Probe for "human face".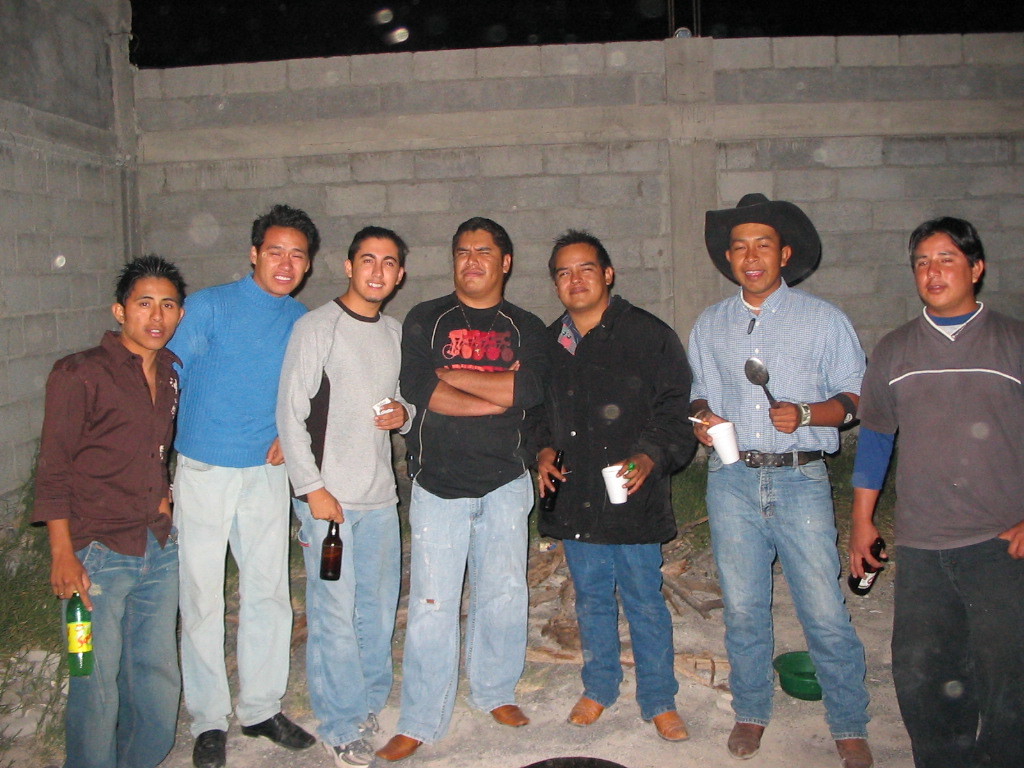
Probe result: (x1=916, y1=228, x2=976, y2=310).
